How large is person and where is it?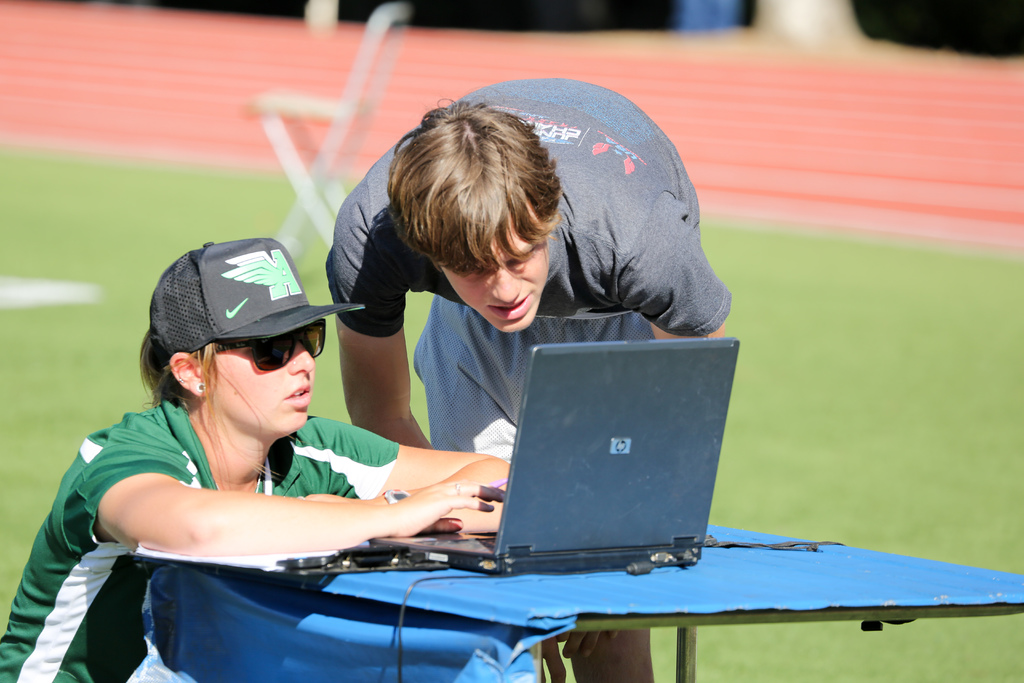
Bounding box: {"x1": 0, "y1": 238, "x2": 511, "y2": 682}.
